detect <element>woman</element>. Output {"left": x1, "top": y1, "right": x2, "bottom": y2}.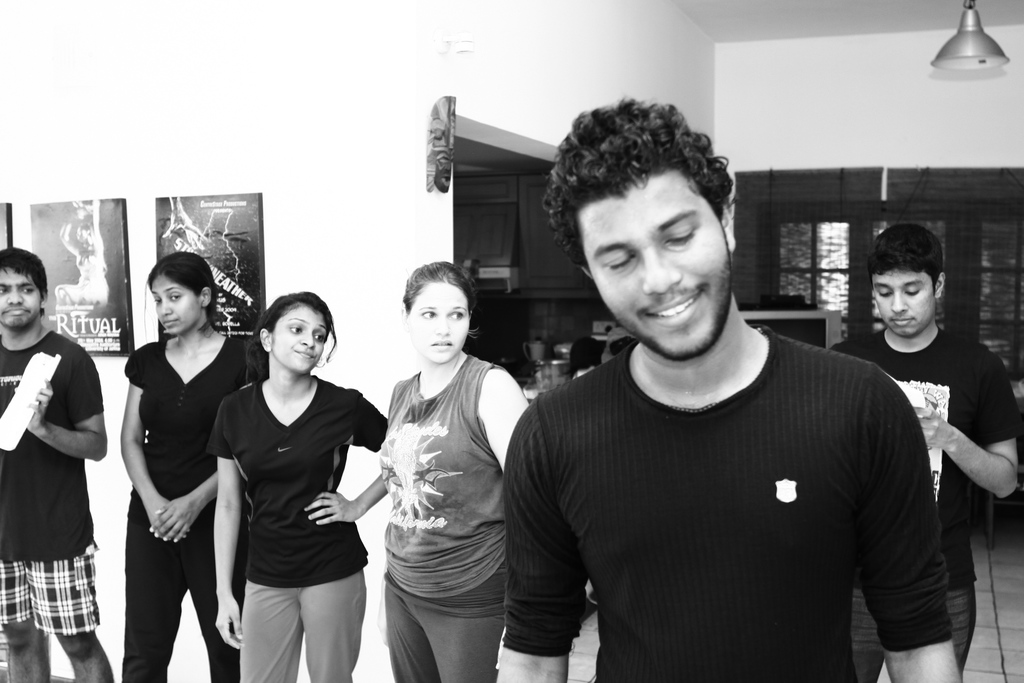
{"left": 54, "top": 199, "right": 108, "bottom": 315}.
